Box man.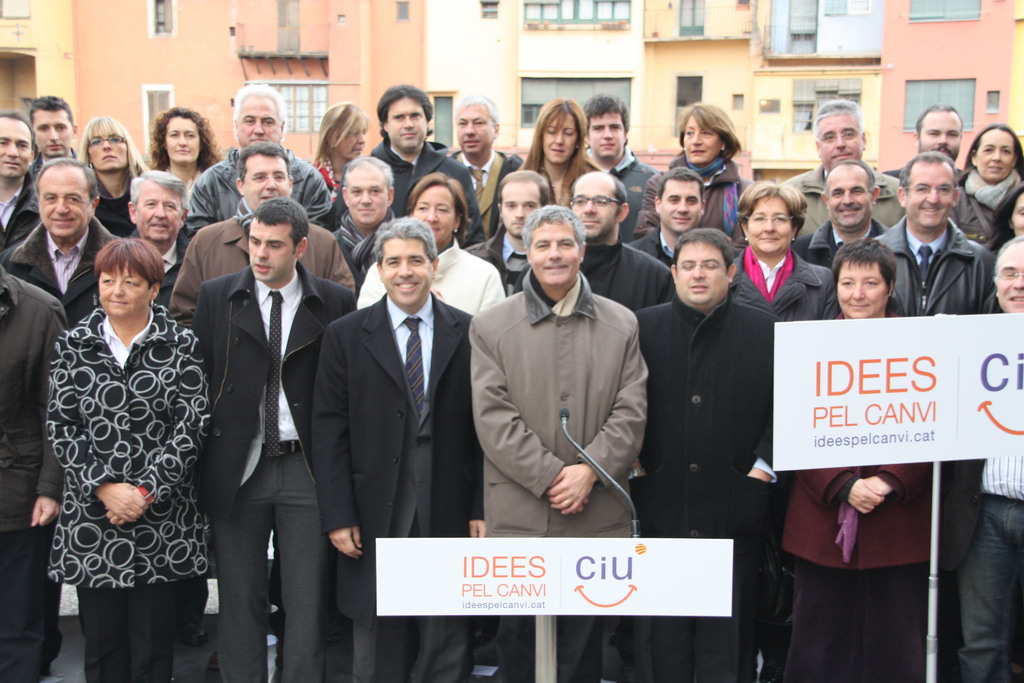
bbox=(786, 154, 896, 273).
